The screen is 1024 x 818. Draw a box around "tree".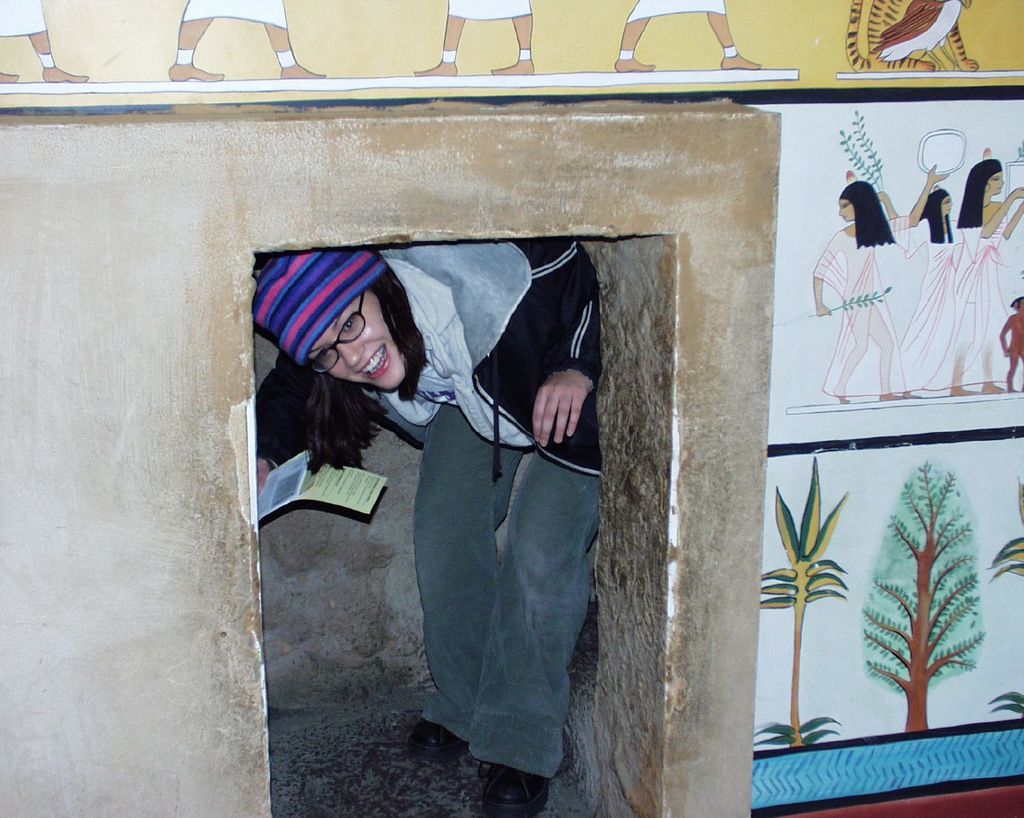
854, 450, 995, 742.
